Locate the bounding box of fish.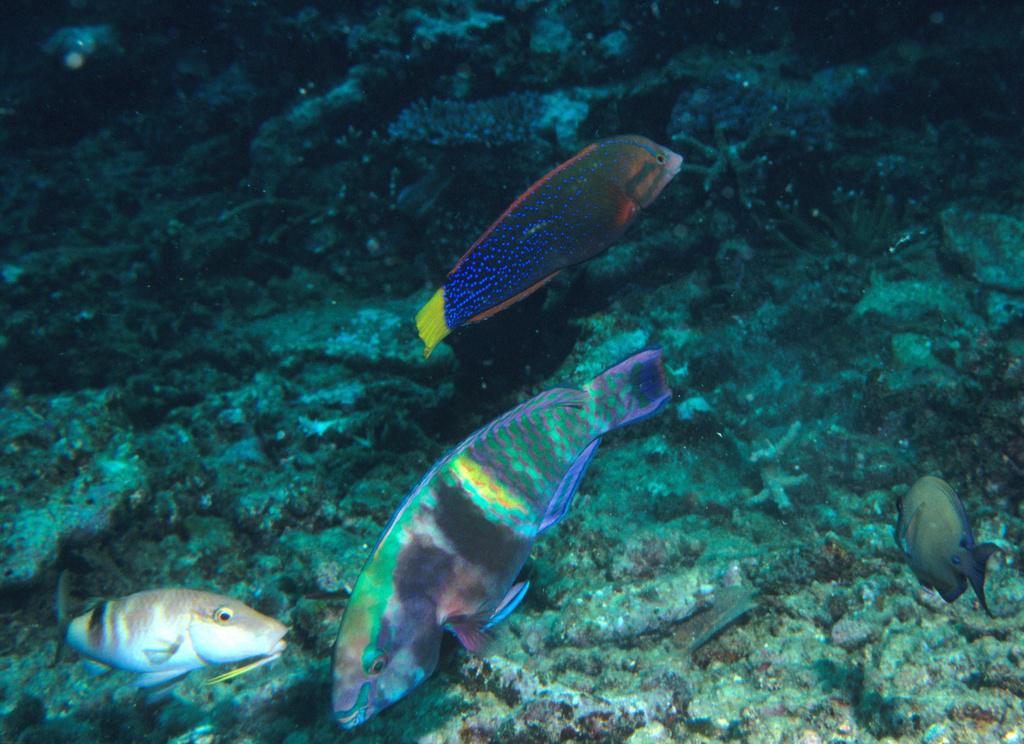
Bounding box: bbox=[326, 345, 671, 728].
